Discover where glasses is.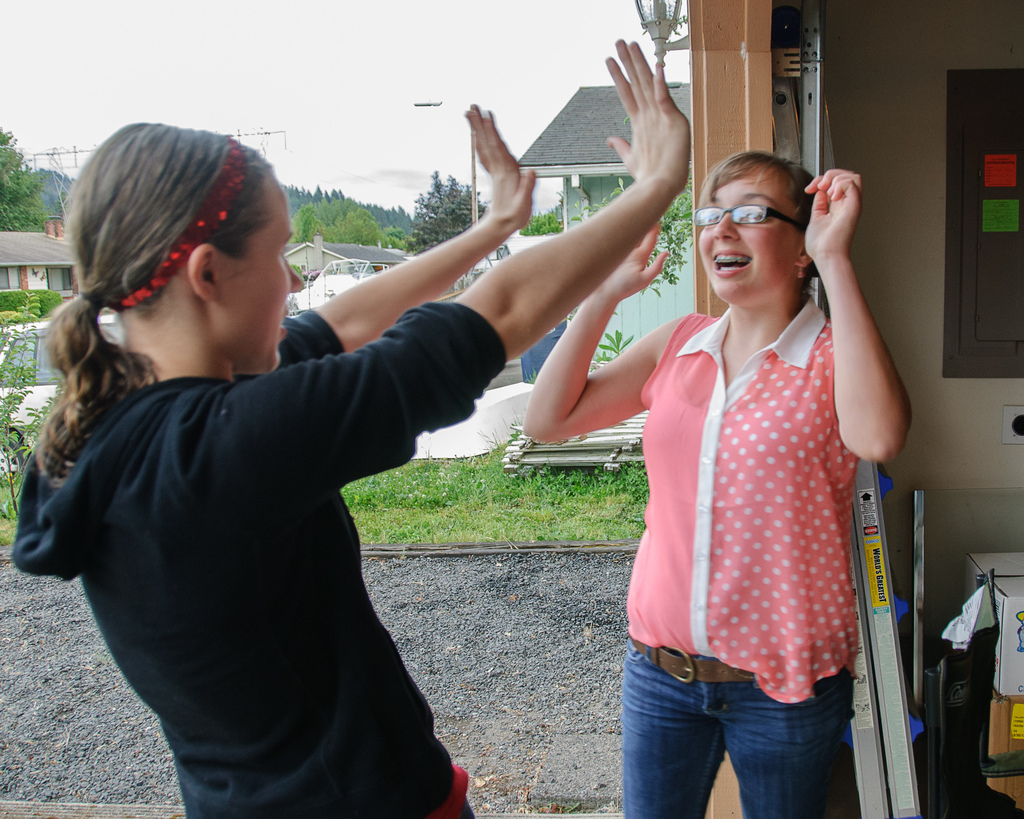
Discovered at BBox(693, 201, 803, 229).
